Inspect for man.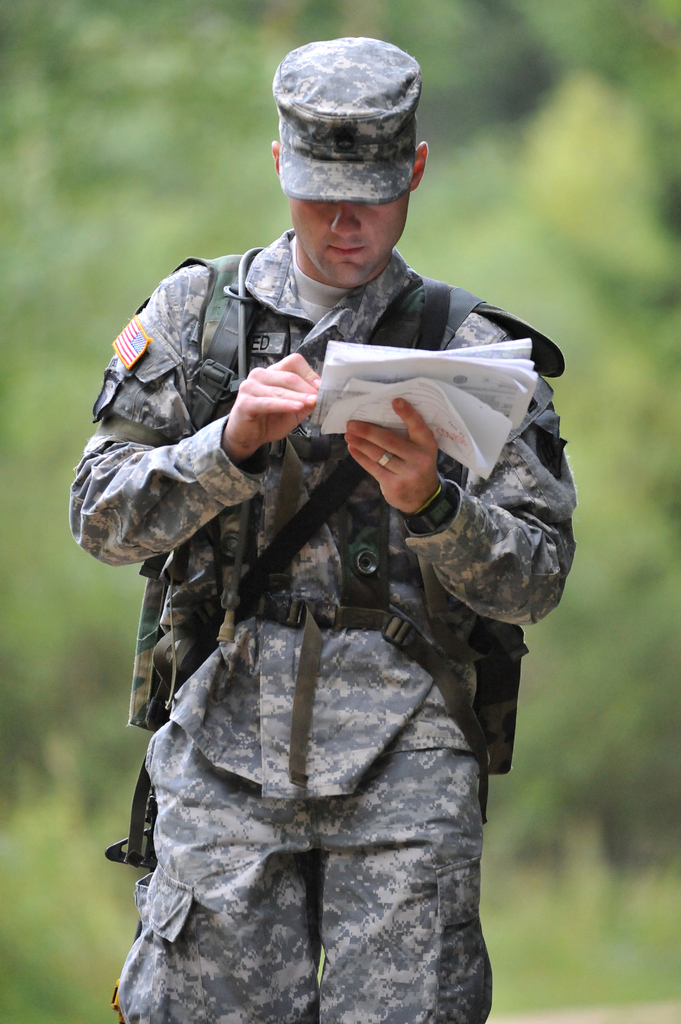
Inspection: (62, 54, 589, 1012).
